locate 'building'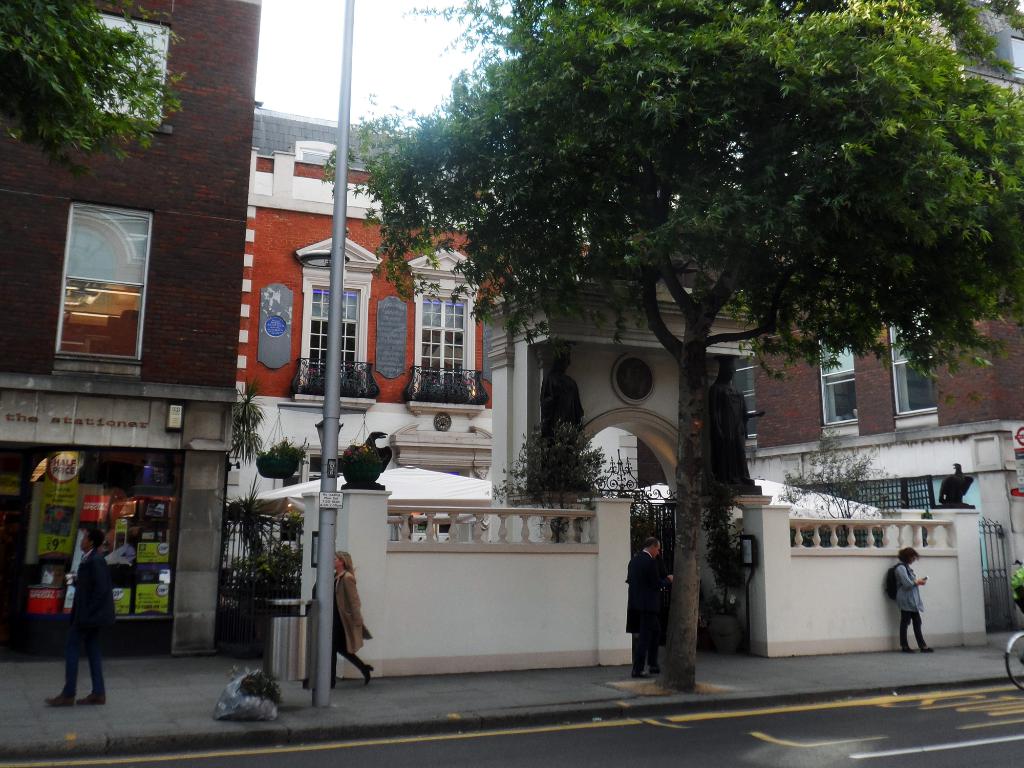
0, 0, 262, 657
